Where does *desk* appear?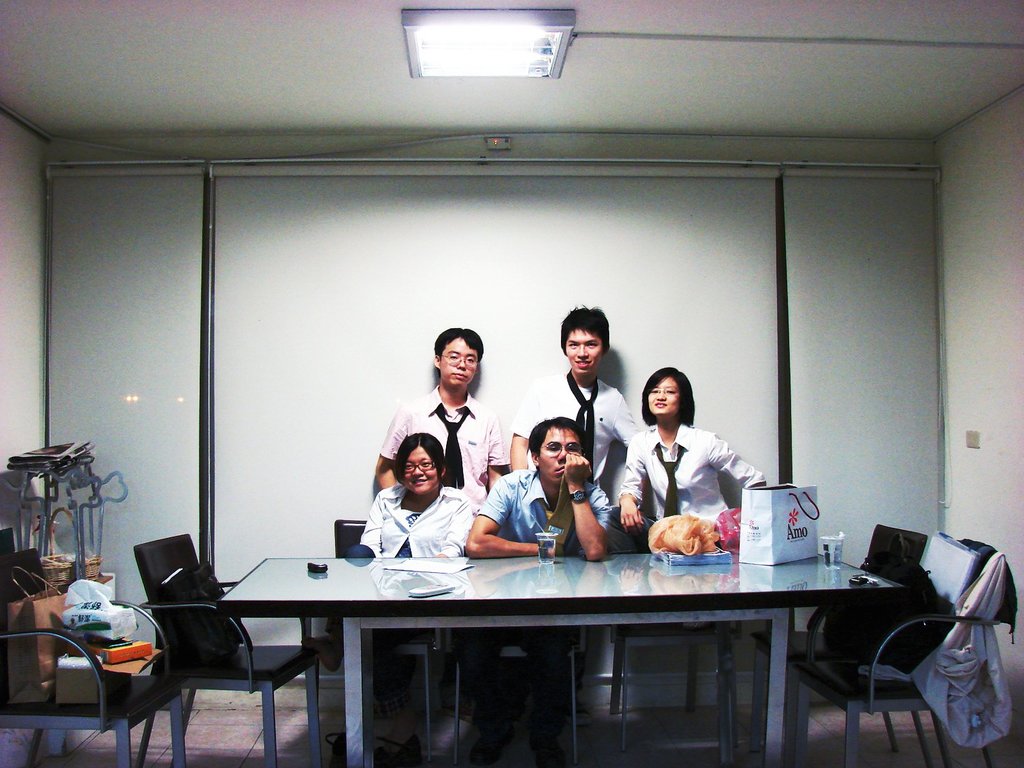
Appears at (x1=223, y1=555, x2=904, y2=762).
